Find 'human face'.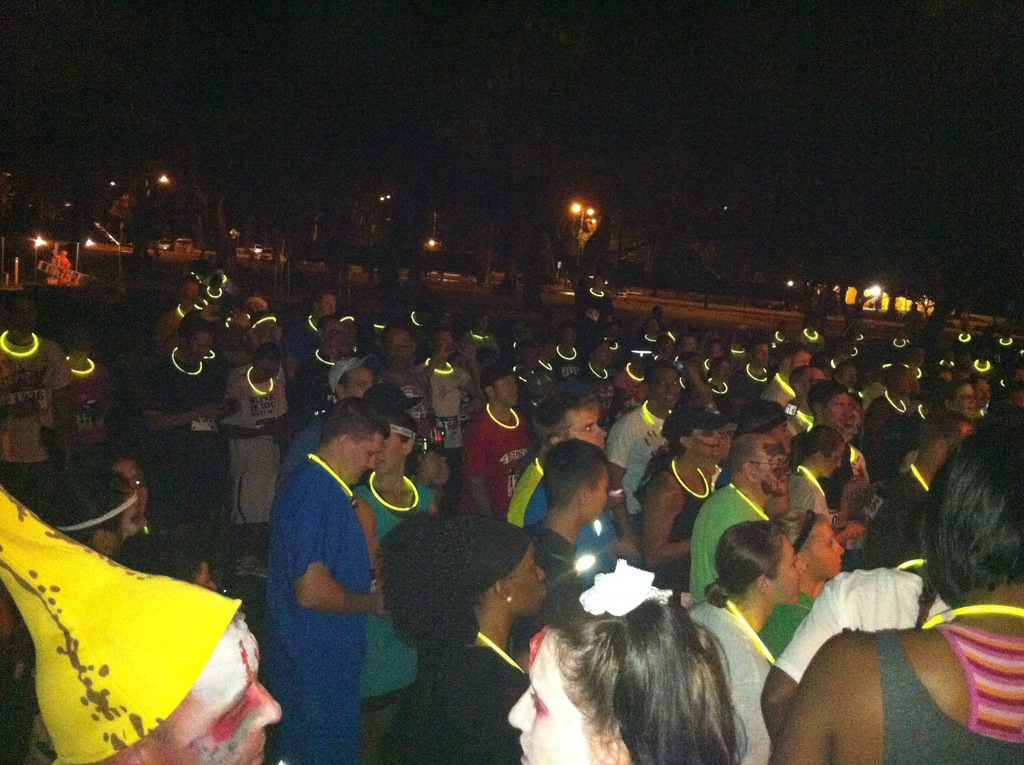
detection(815, 530, 841, 571).
